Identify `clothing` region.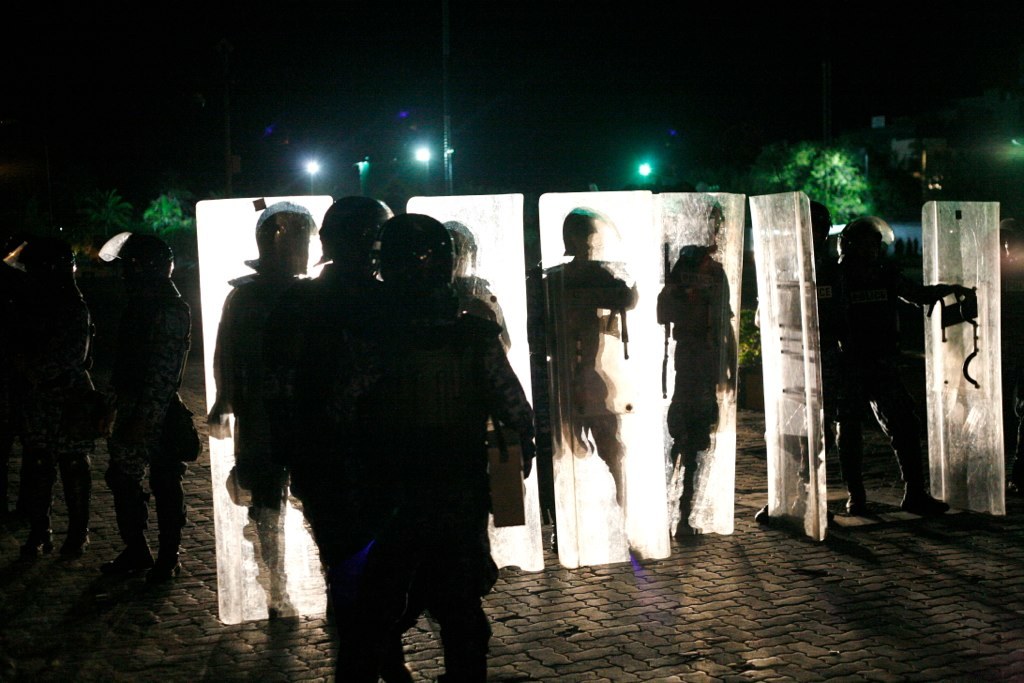
Region: Rect(211, 263, 323, 620).
